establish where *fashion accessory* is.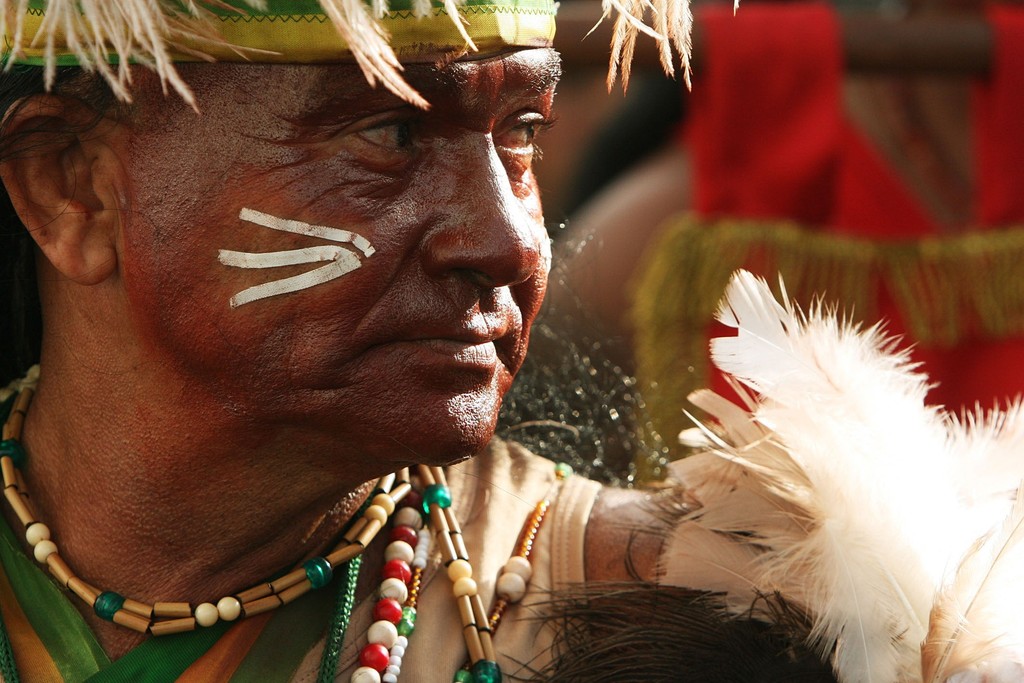
Established at pyautogui.locateOnScreen(644, 267, 1023, 682).
